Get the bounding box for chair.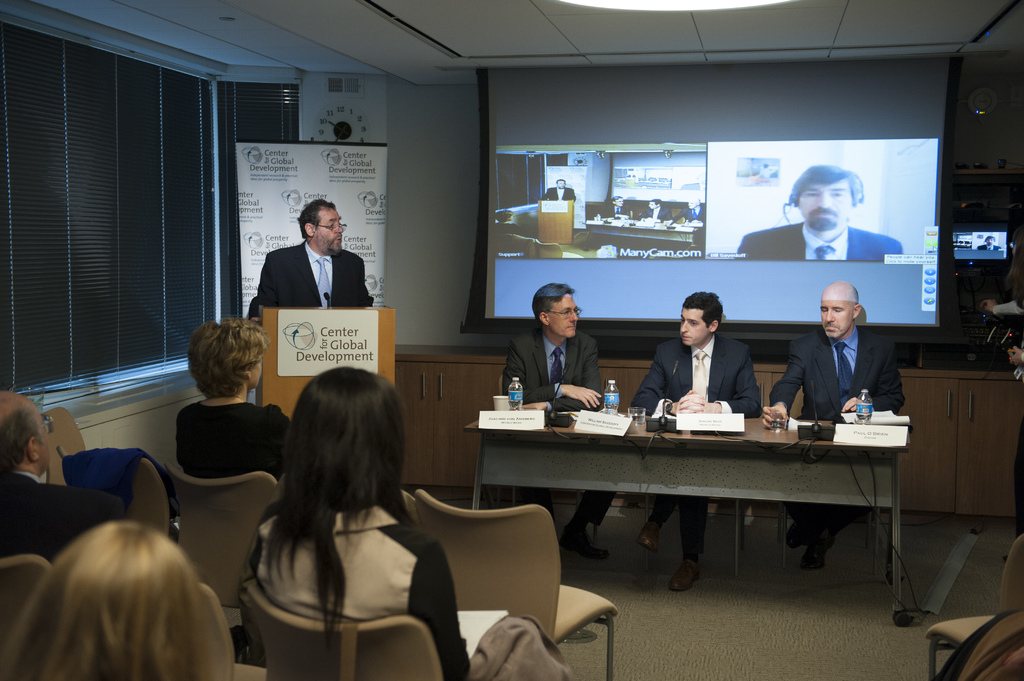
x1=161, y1=461, x2=289, y2=662.
